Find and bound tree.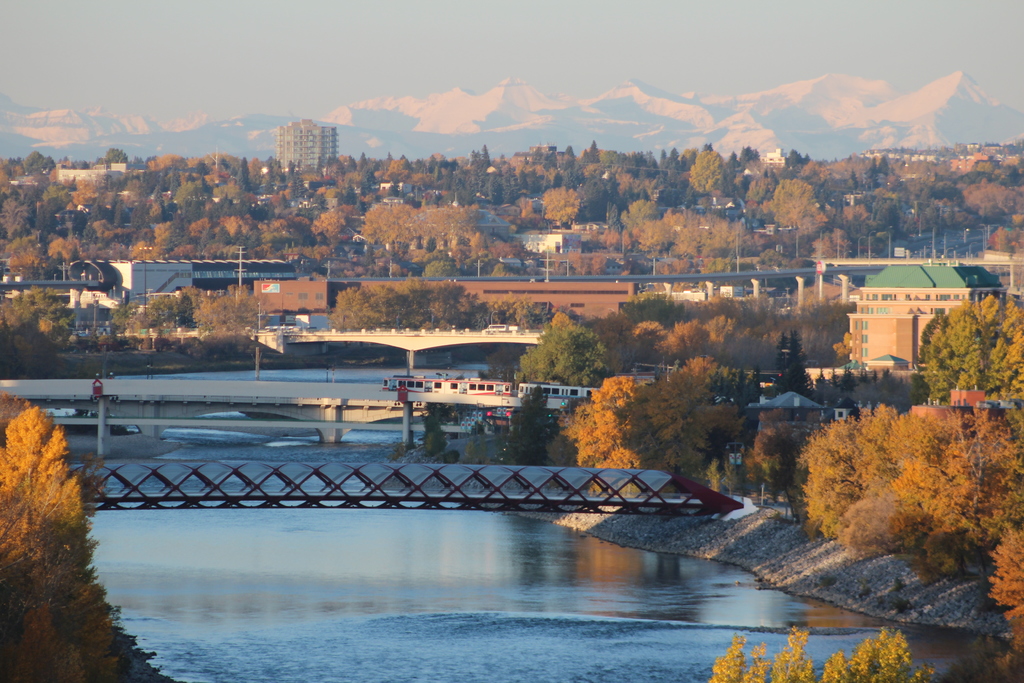
Bound: rect(569, 363, 718, 482).
